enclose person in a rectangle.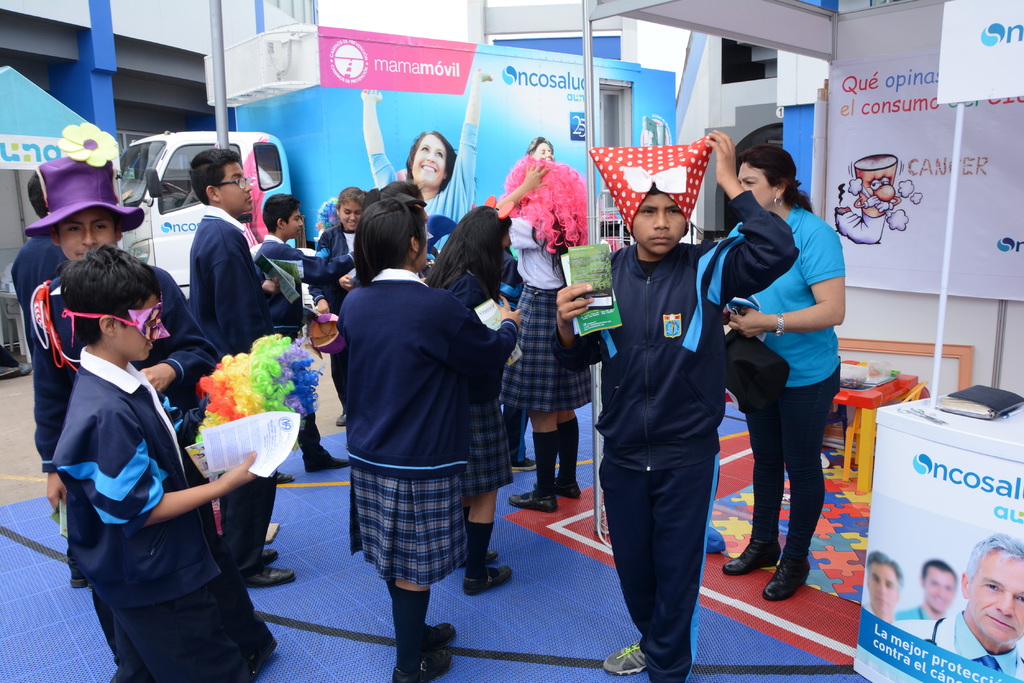
x1=886, y1=556, x2=960, y2=623.
